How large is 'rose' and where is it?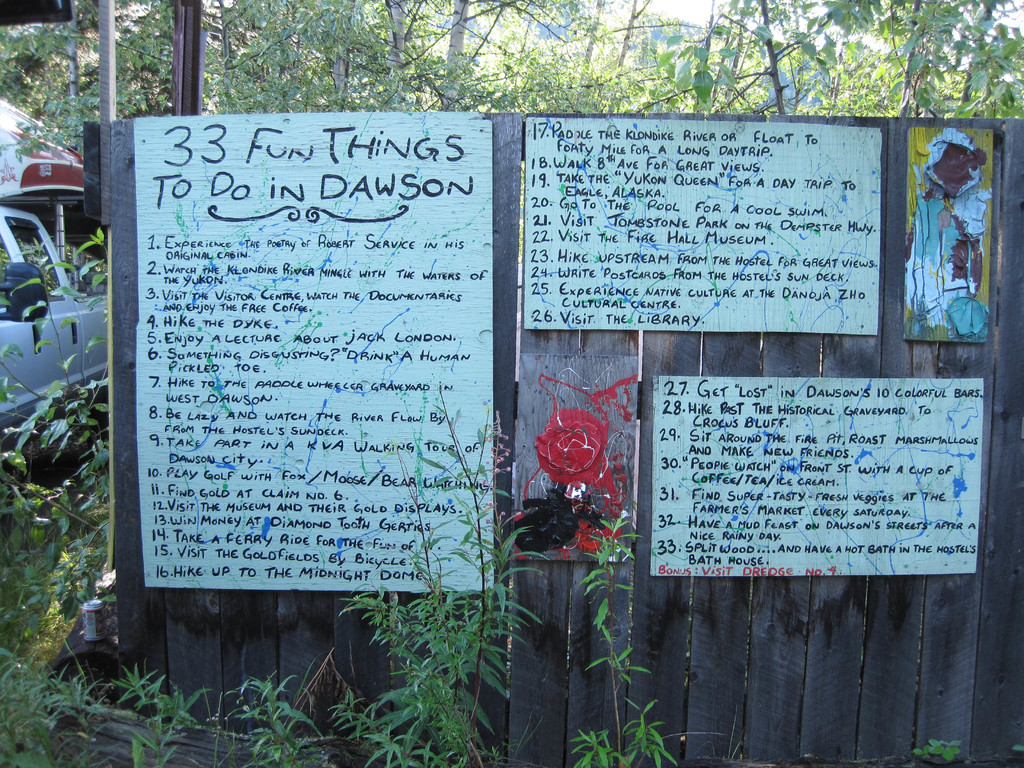
Bounding box: crop(532, 412, 611, 484).
